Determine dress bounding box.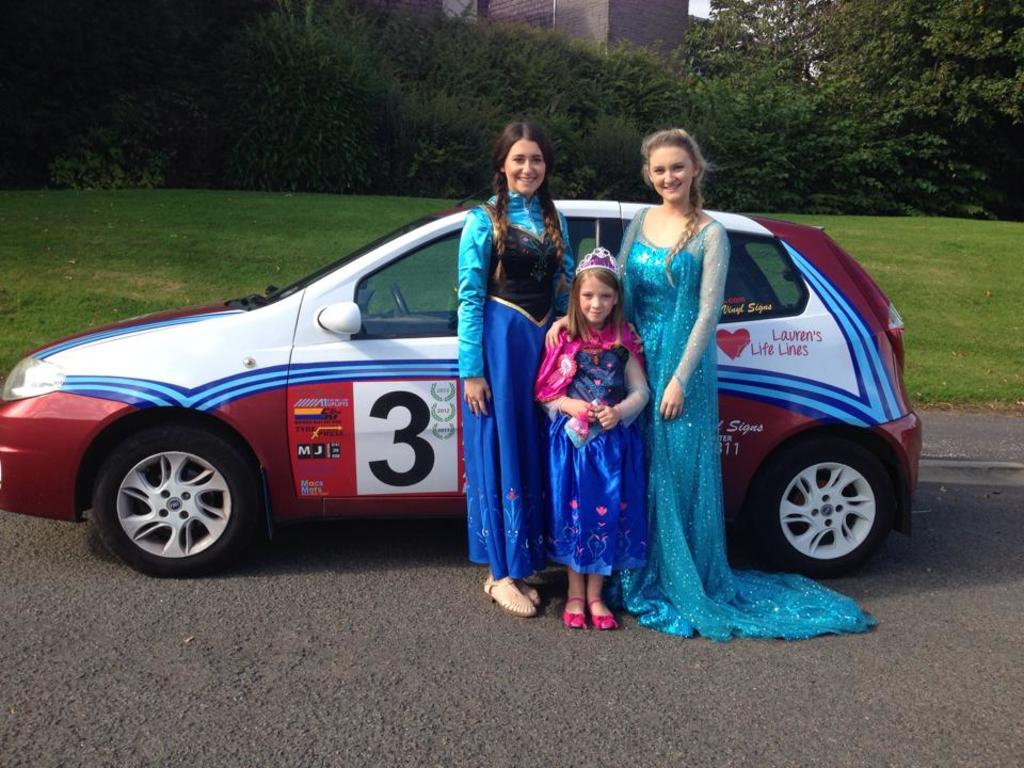
Determined: [619, 208, 883, 641].
